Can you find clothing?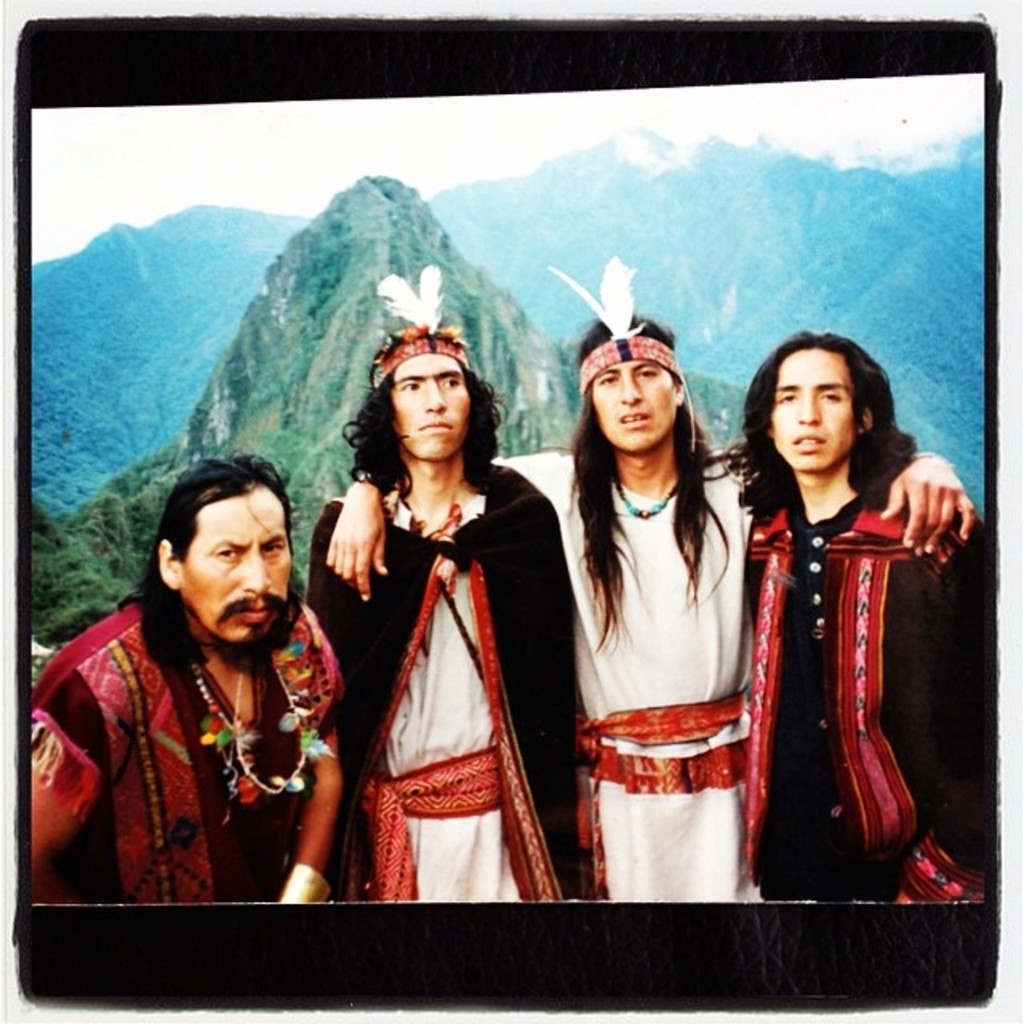
Yes, bounding box: Rect(301, 491, 584, 918).
